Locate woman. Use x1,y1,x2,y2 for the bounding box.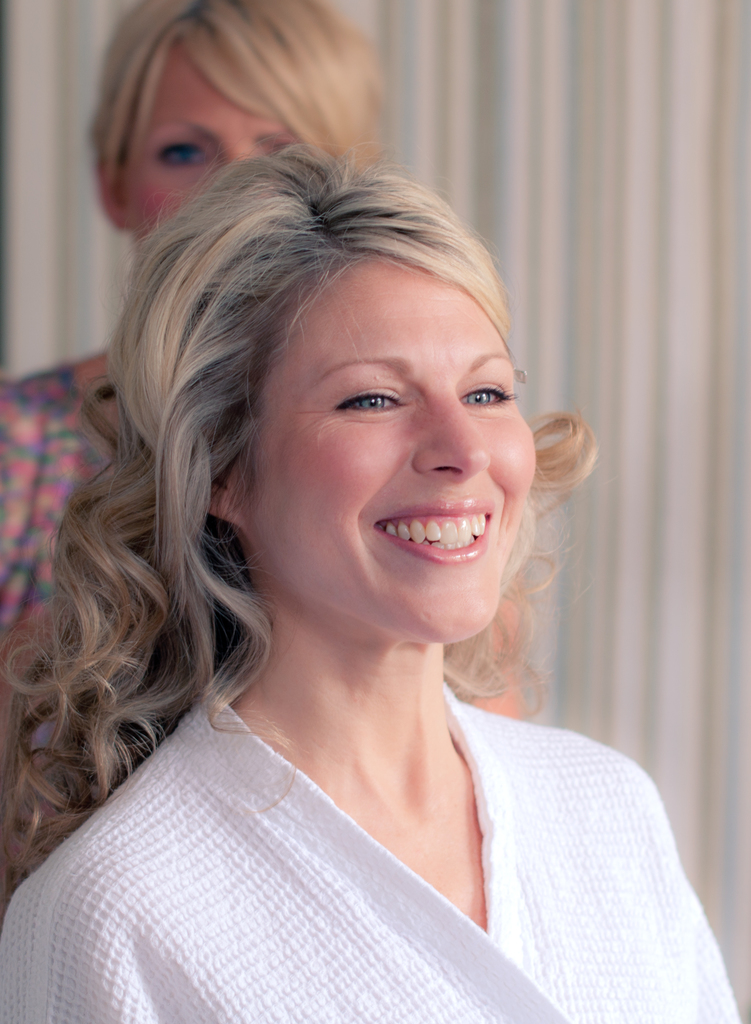
0,0,539,914.
